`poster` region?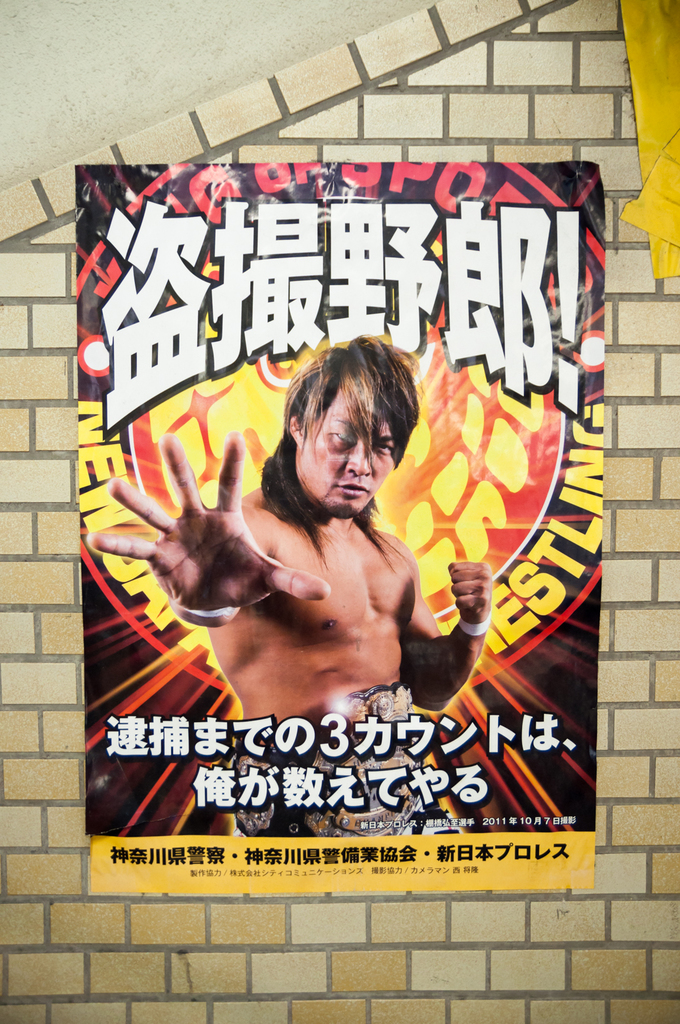
BBox(75, 160, 599, 900)
